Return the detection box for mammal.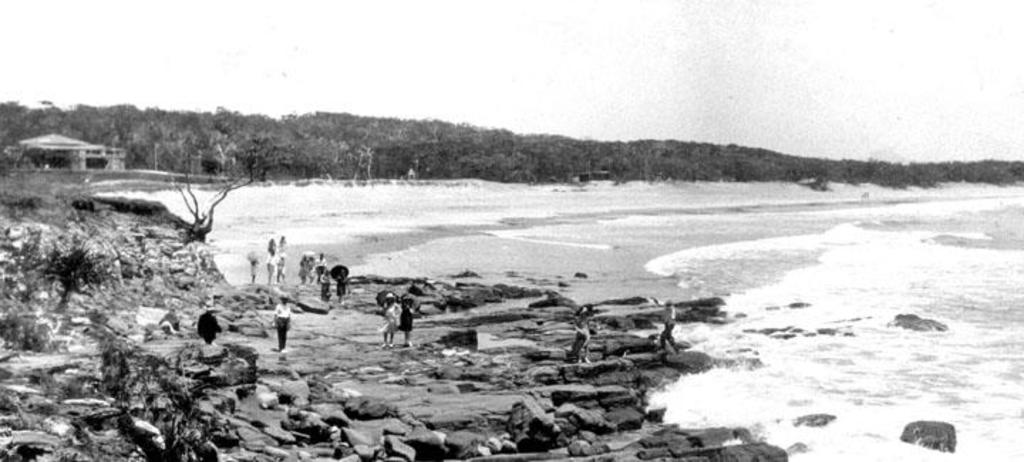
select_region(276, 233, 284, 277).
